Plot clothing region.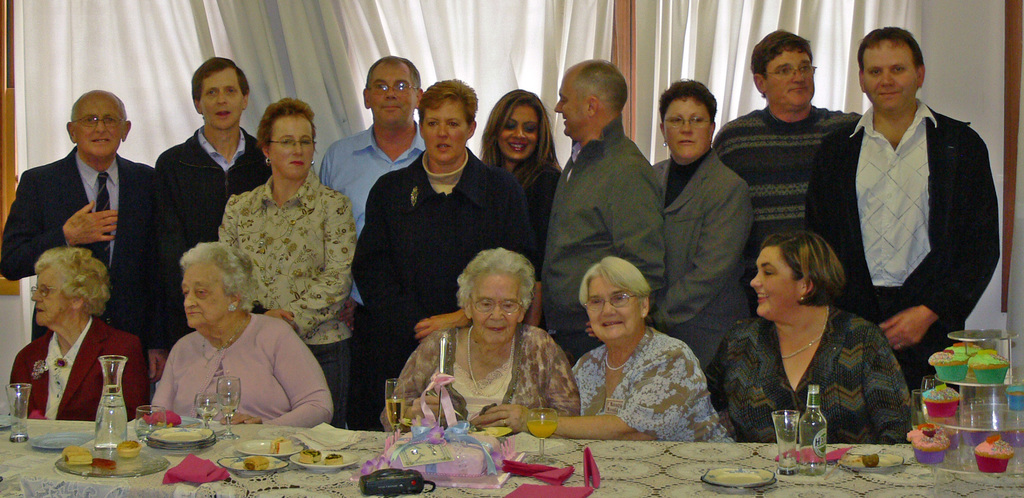
Plotted at bbox=[397, 320, 578, 424].
